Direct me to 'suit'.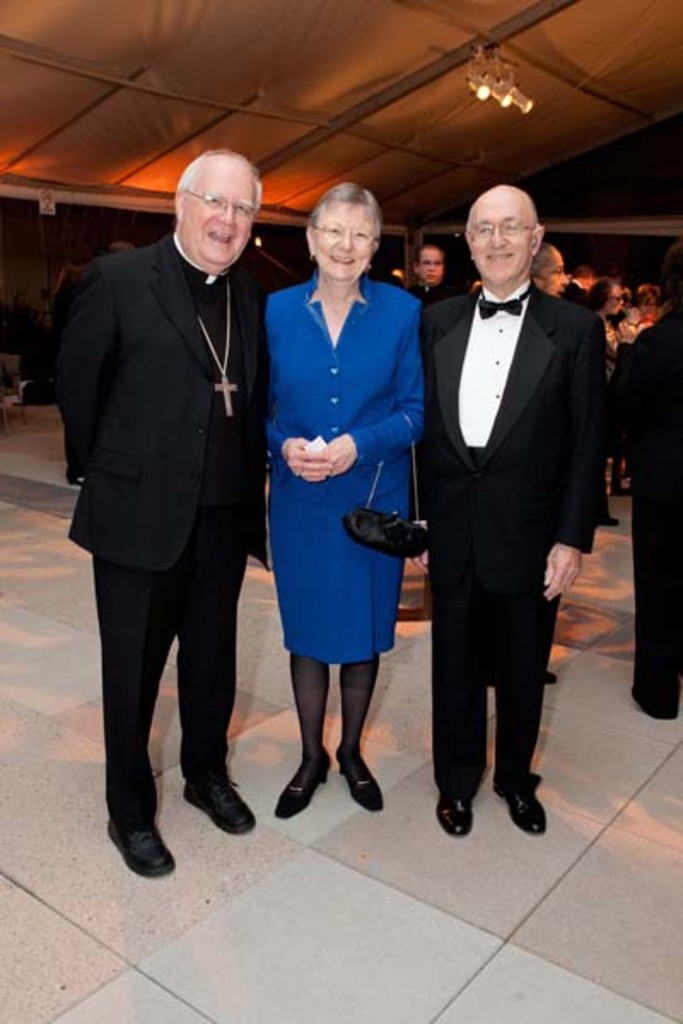
Direction: bbox=[412, 179, 608, 847].
